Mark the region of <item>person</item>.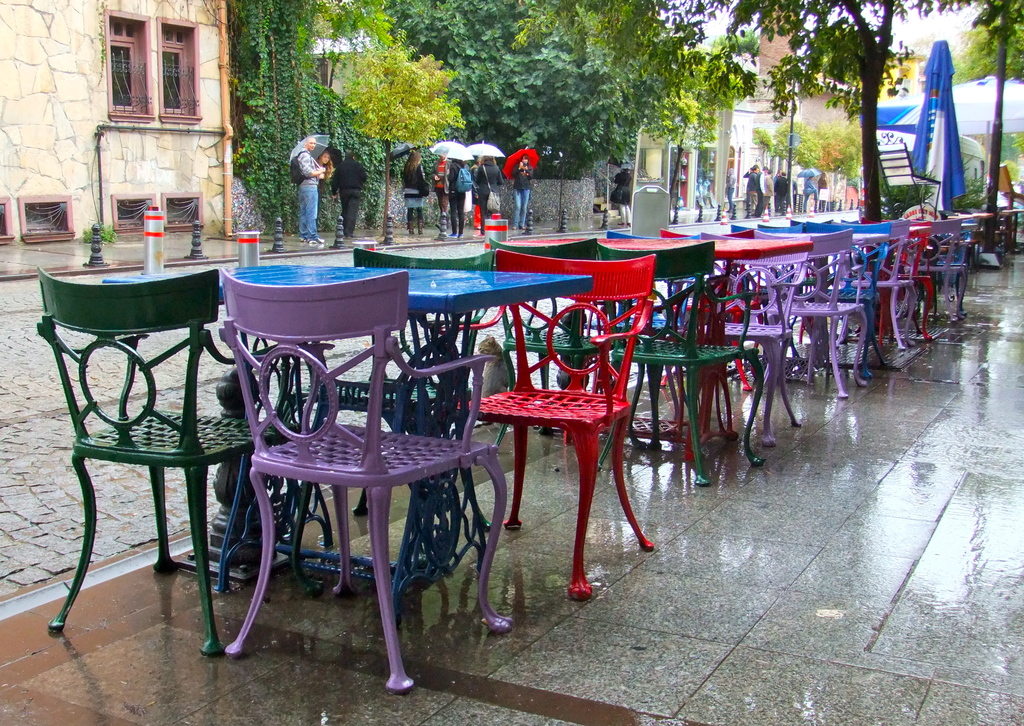
Region: <region>818, 173, 828, 189</region>.
